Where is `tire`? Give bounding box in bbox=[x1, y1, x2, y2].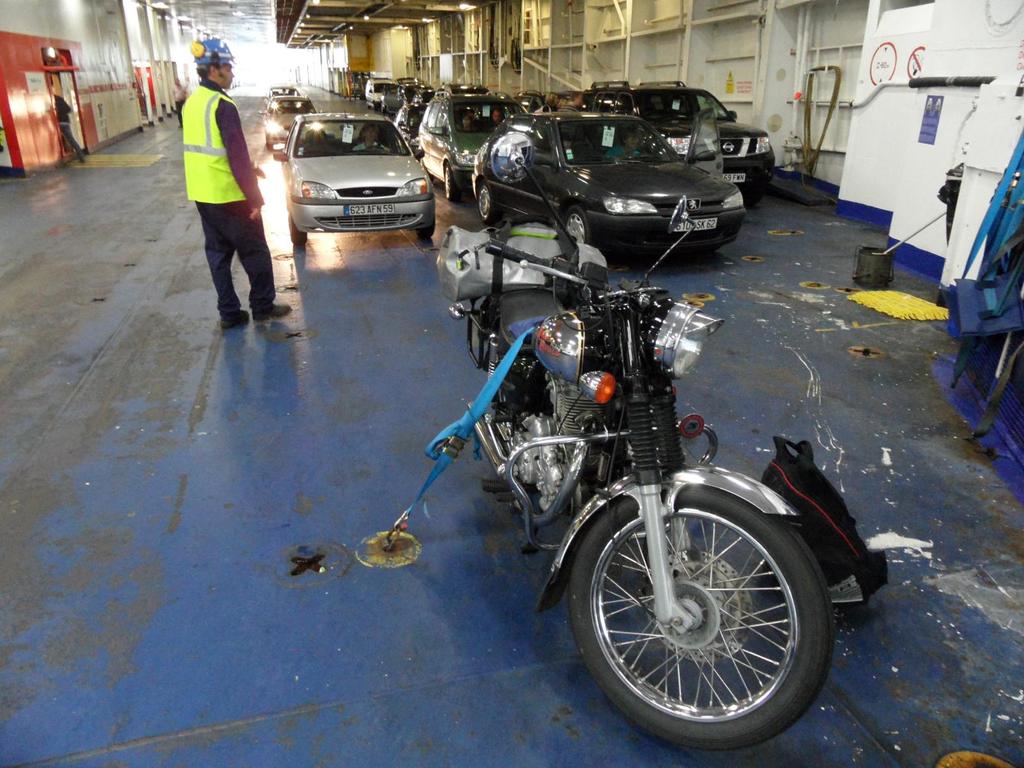
bbox=[565, 208, 591, 243].
